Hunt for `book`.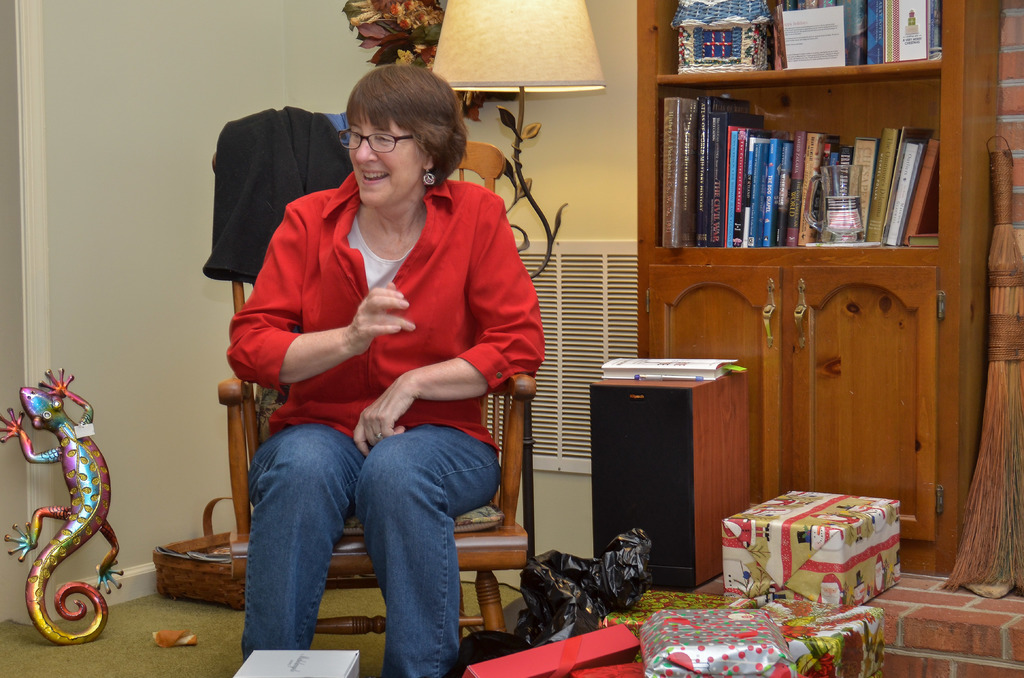
Hunted down at 600 355 739 382.
